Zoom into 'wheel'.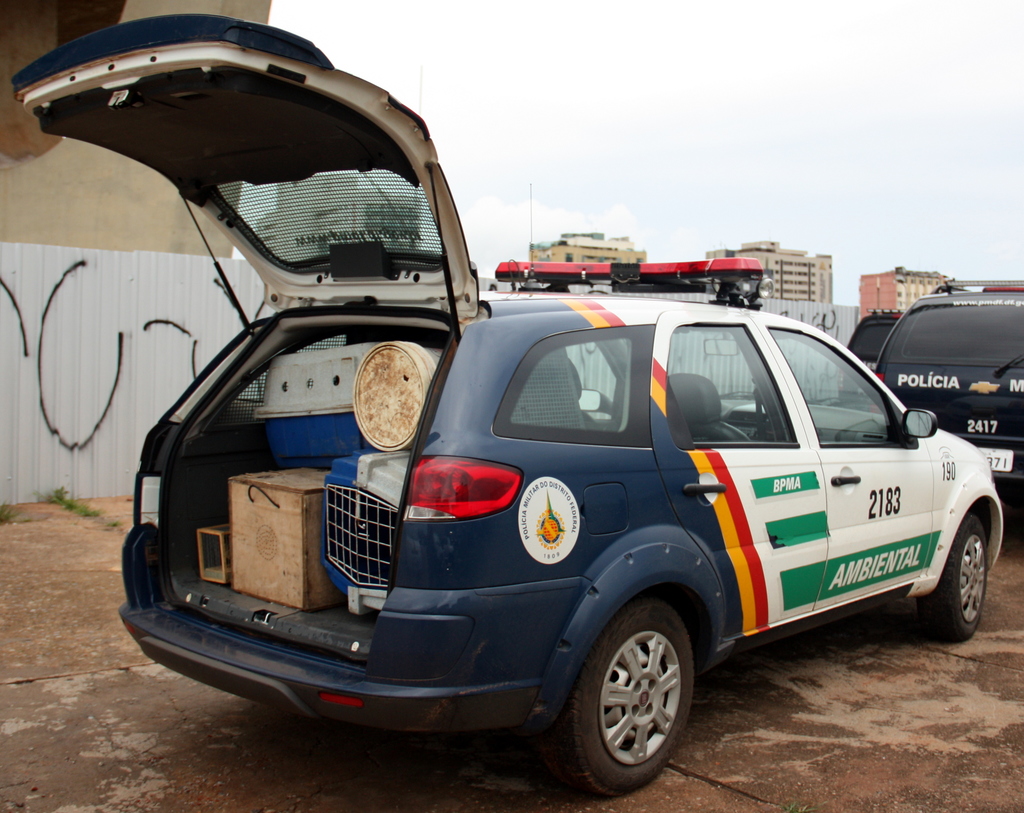
Zoom target: region(550, 600, 712, 808).
